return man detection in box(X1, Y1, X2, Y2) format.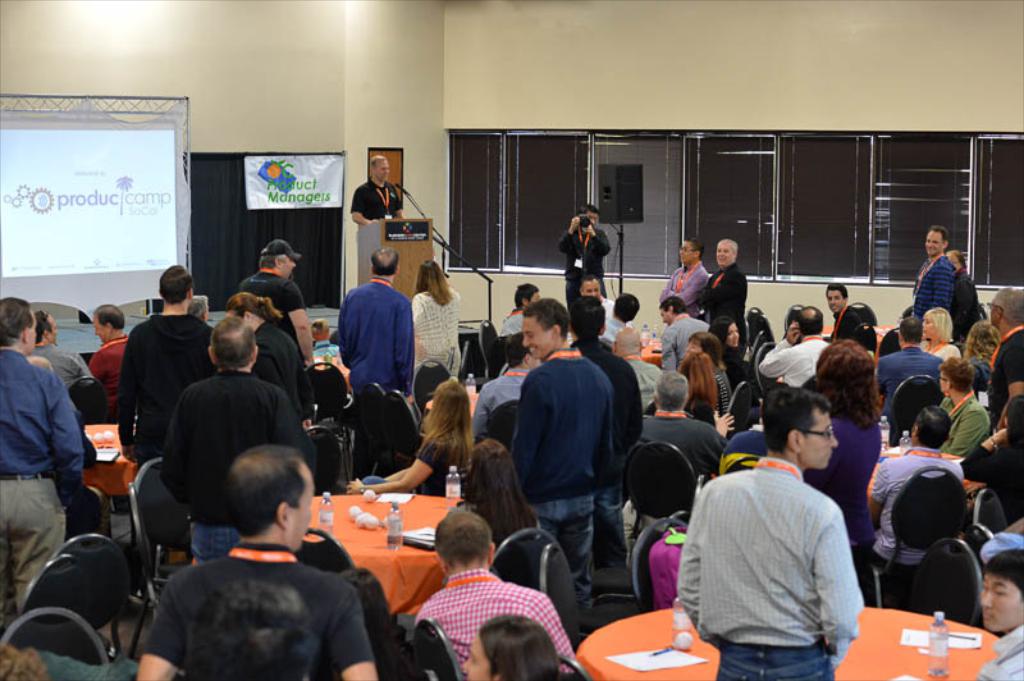
box(79, 302, 134, 518).
